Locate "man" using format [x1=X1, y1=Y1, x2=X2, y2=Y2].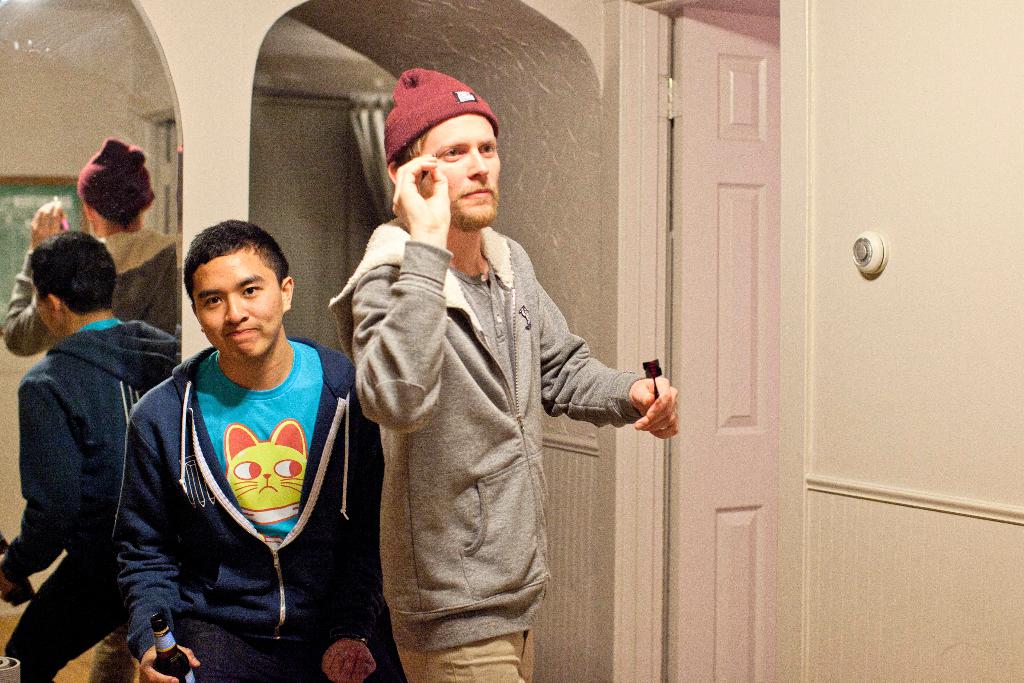
[x1=326, y1=69, x2=655, y2=670].
